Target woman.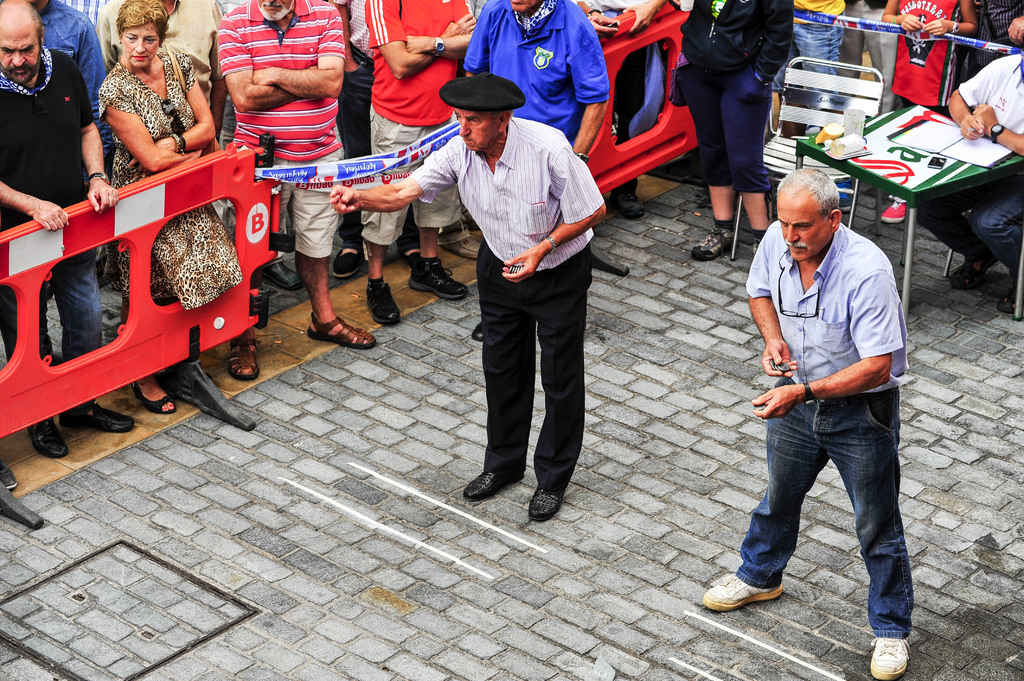
Target region: crop(78, 19, 216, 182).
